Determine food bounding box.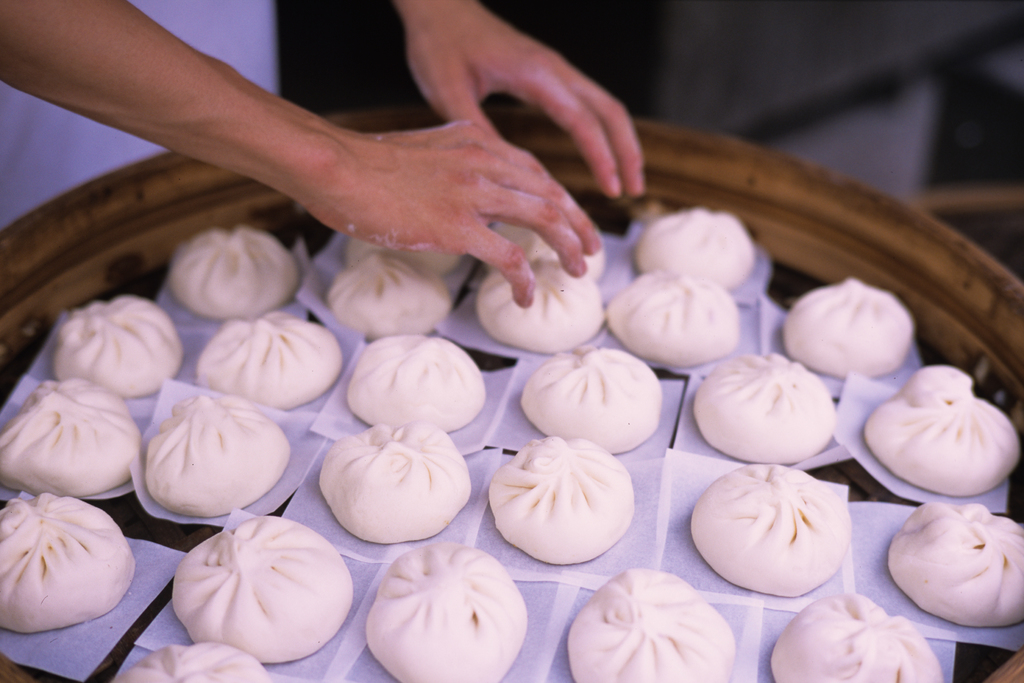
Determined: [left=515, top=340, right=668, bottom=454].
